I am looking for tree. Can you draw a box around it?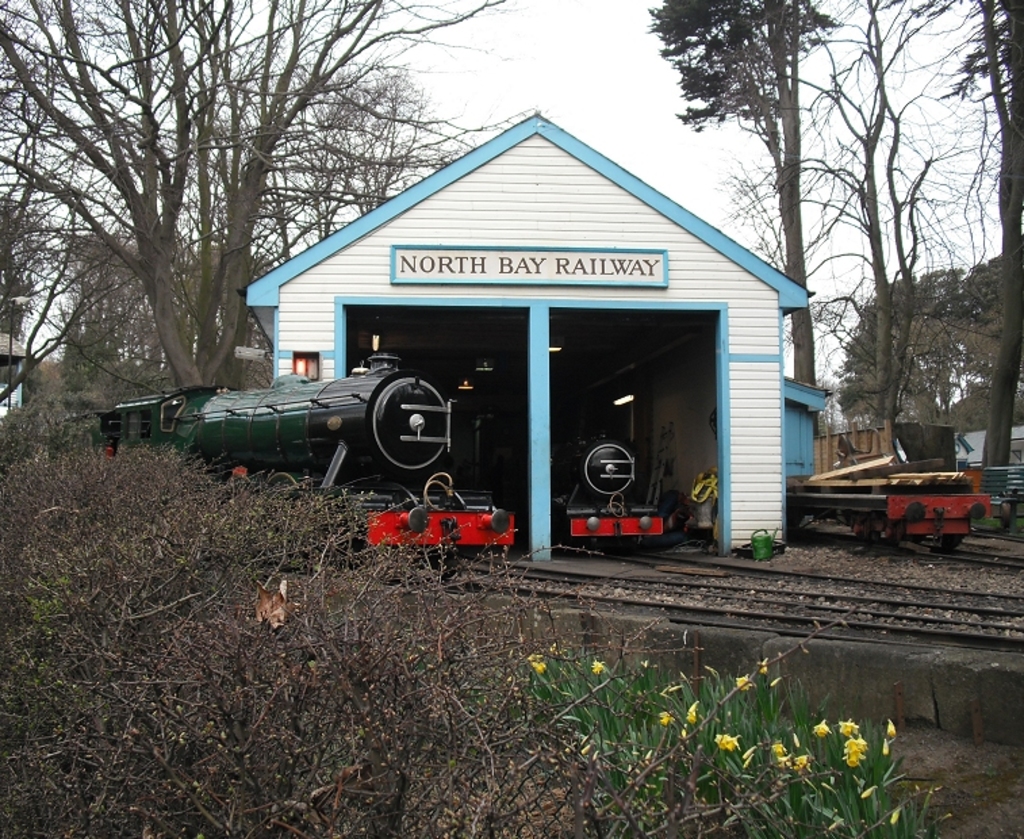
Sure, the bounding box is x1=960, y1=0, x2=1023, y2=470.
